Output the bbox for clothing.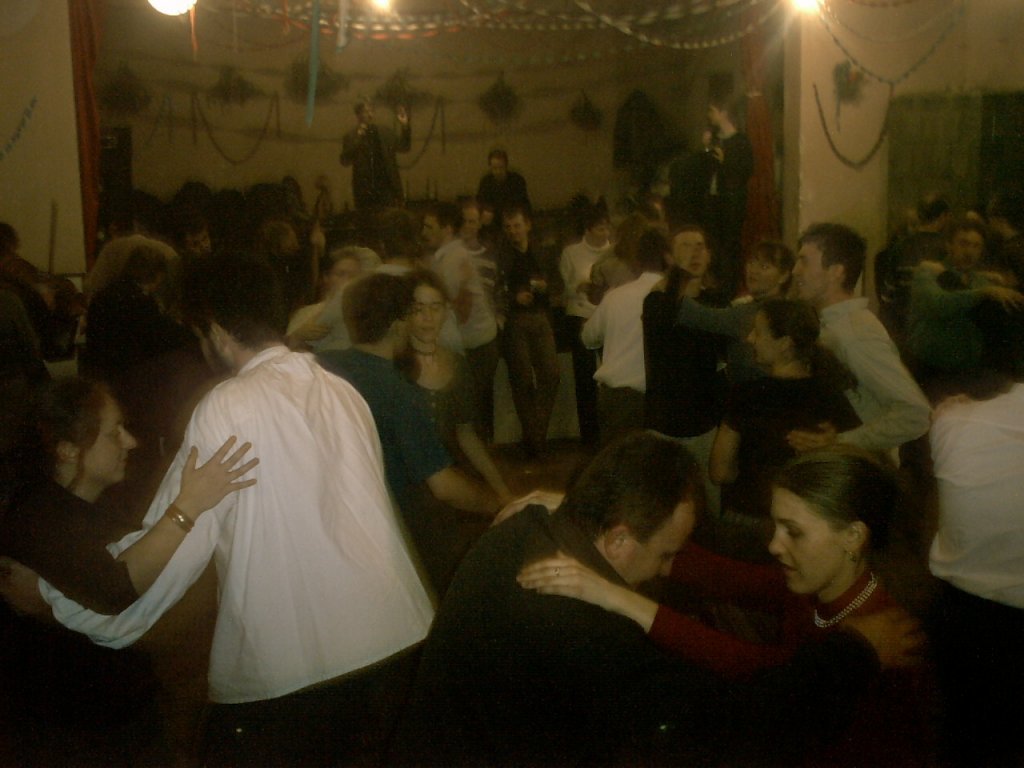
41/342/434/767.
